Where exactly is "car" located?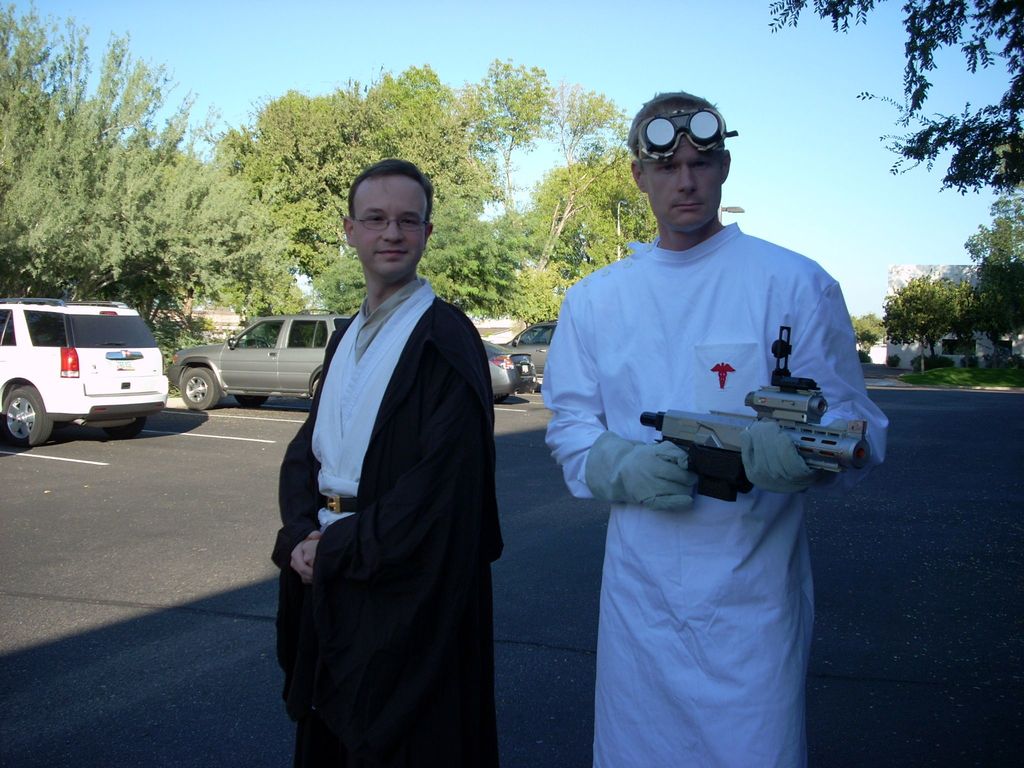
Its bounding box is crop(483, 339, 539, 405).
